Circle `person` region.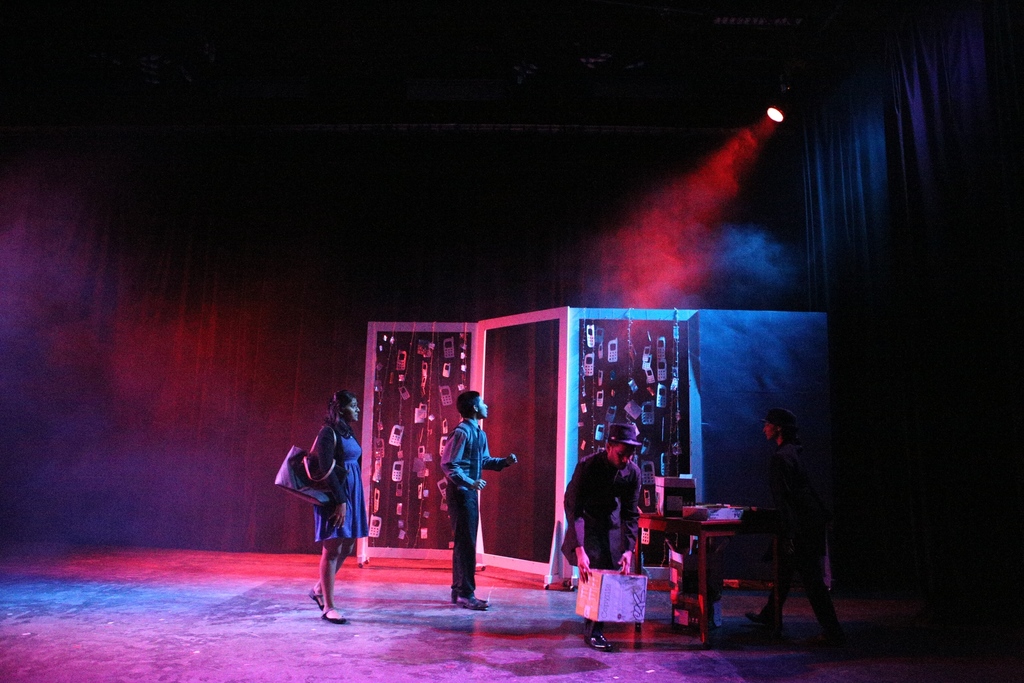
Region: x1=435 y1=390 x2=521 y2=613.
